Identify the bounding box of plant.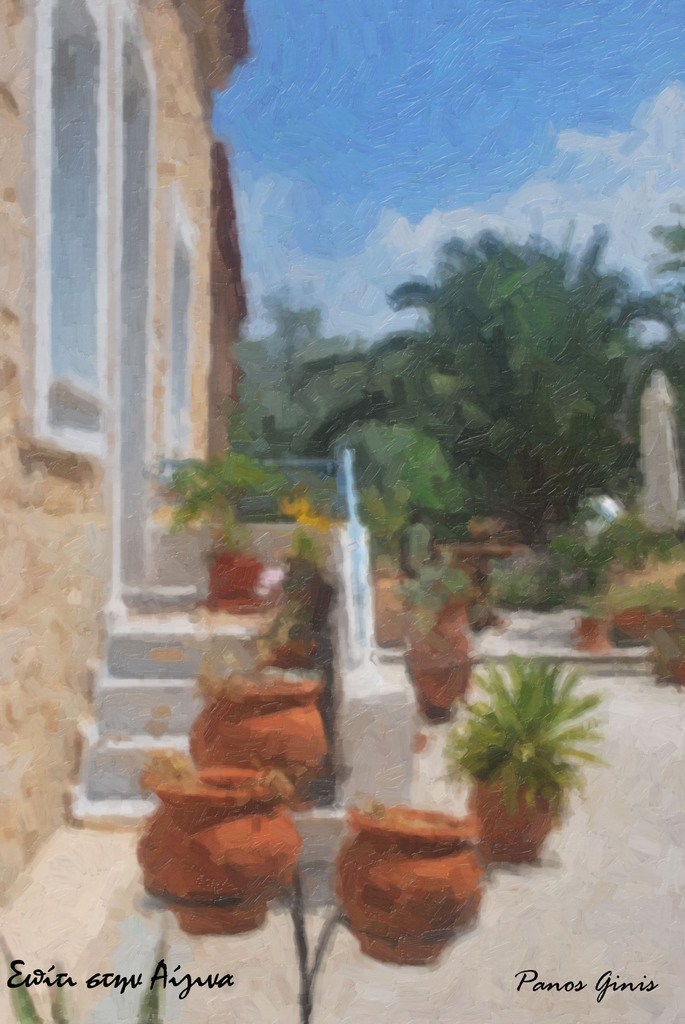
548/520/684/599.
